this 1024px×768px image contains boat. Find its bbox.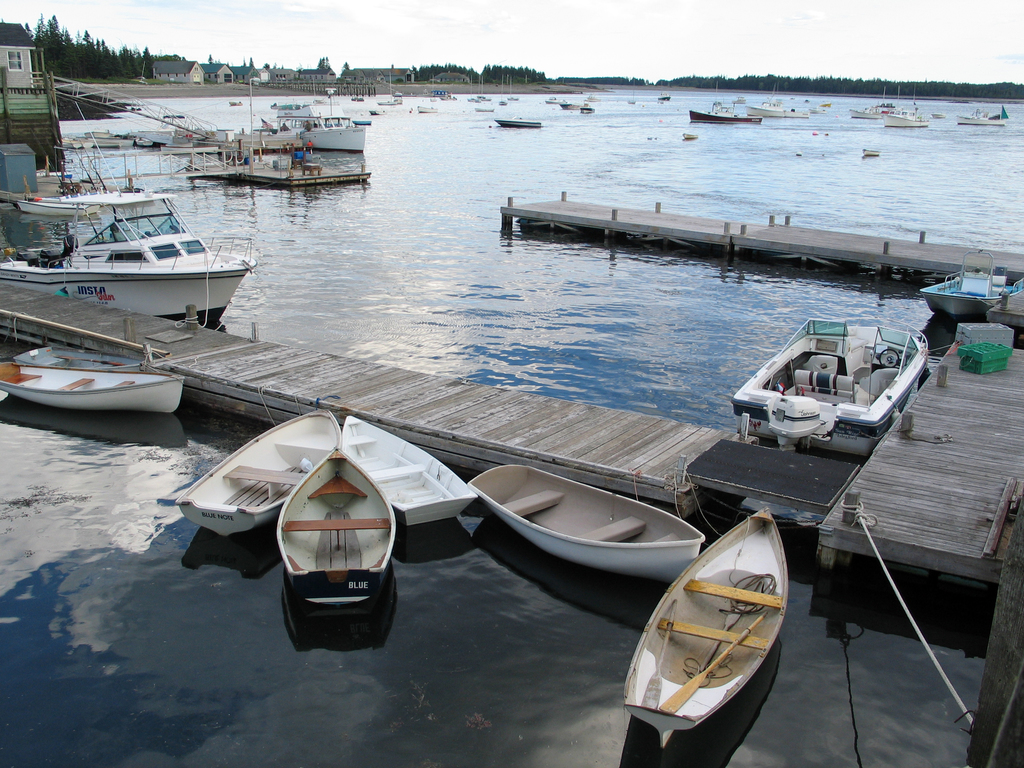
x1=467 y1=461 x2=703 y2=569.
